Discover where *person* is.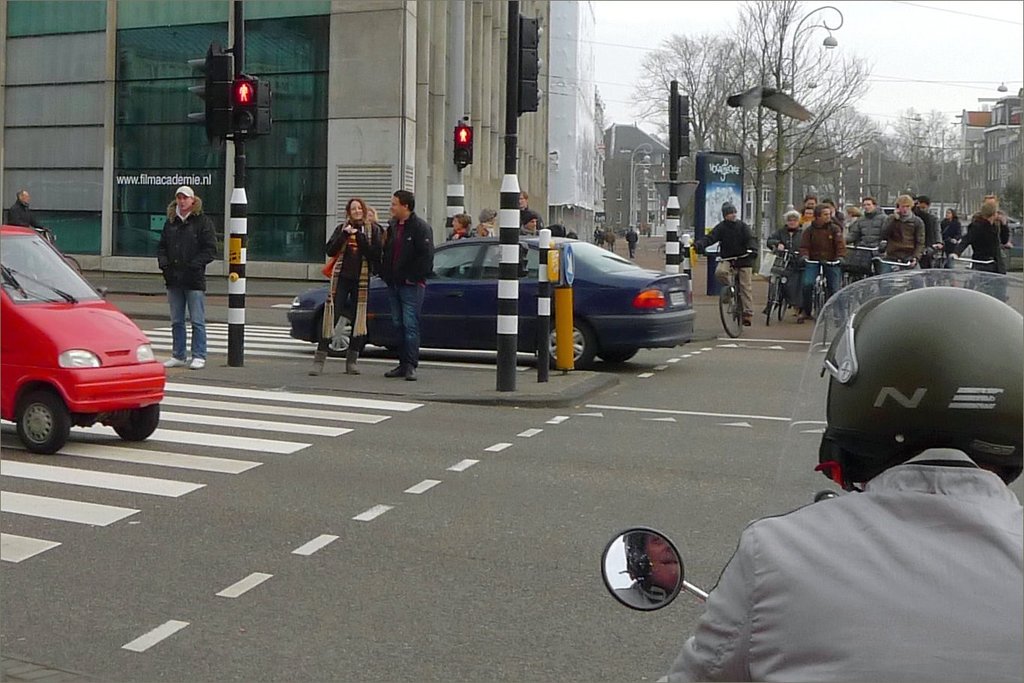
Discovered at (x1=799, y1=209, x2=808, y2=223).
